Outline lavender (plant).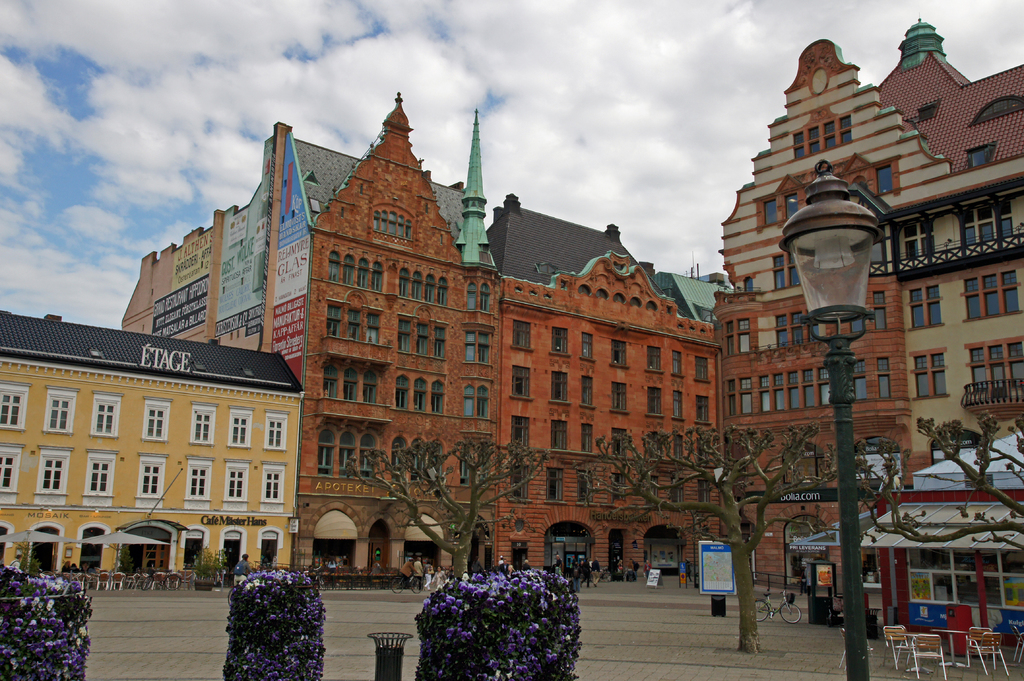
Outline: region(221, 570, 322, 680).
